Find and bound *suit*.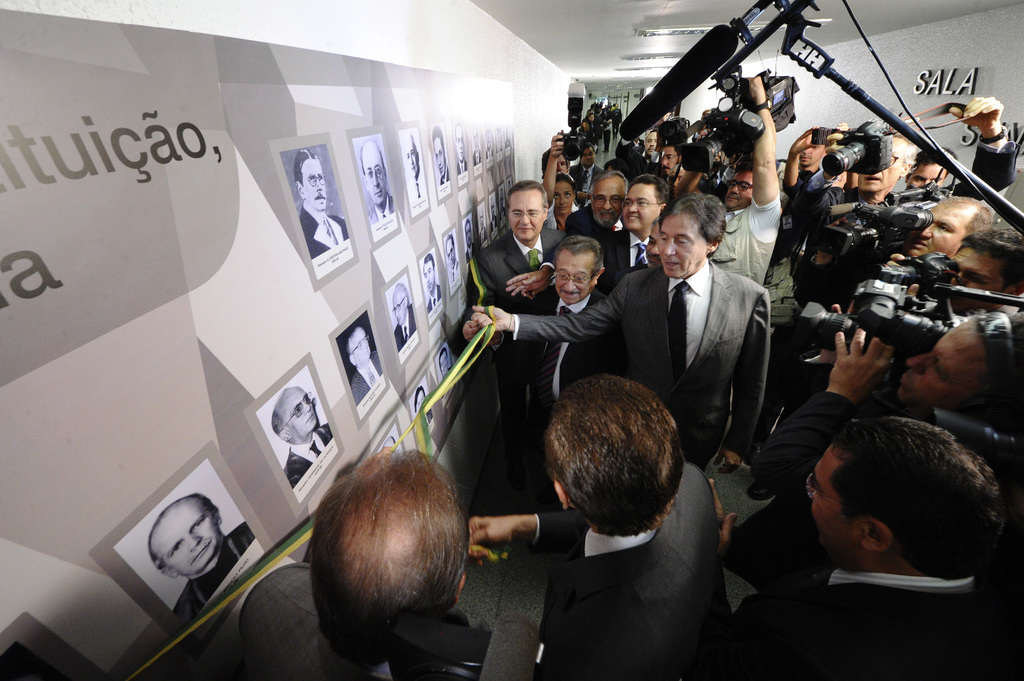
Bound: {"x1": 452, "y1": 159, "x2": 468, "y2": 172}.
